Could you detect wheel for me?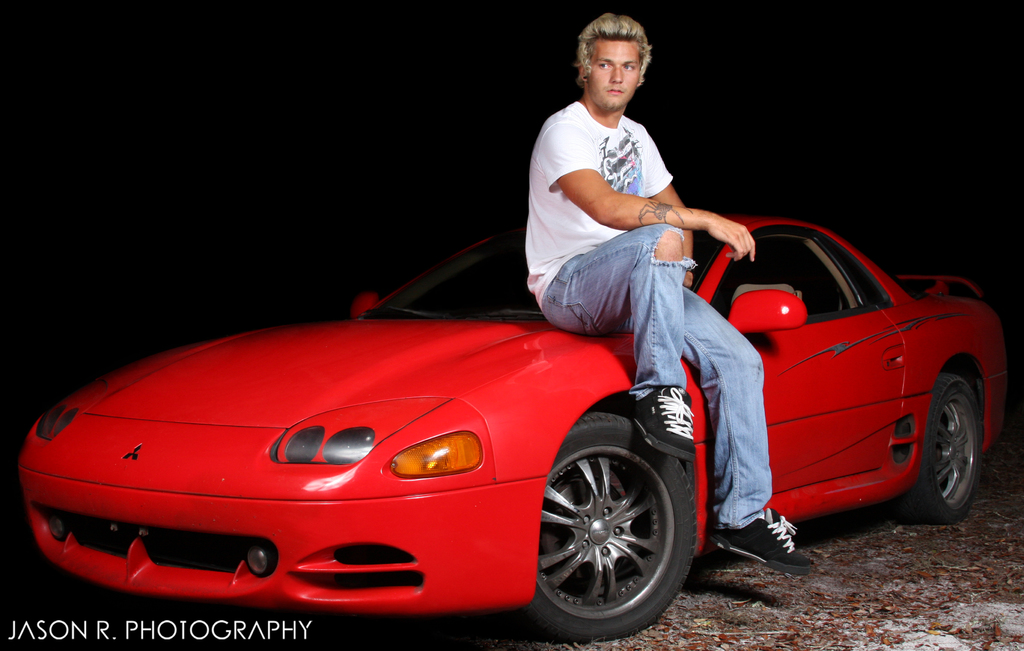
Detection result: (left=509, top=409, right=692, bottom=645).
